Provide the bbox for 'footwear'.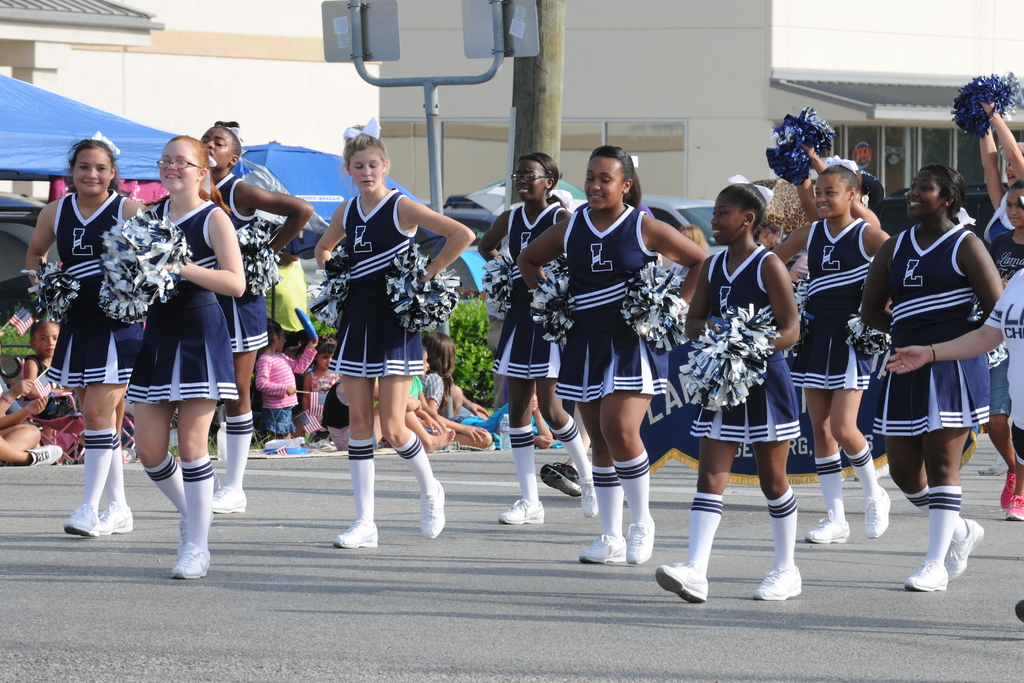
select_region(622, 511, 653, 570).
